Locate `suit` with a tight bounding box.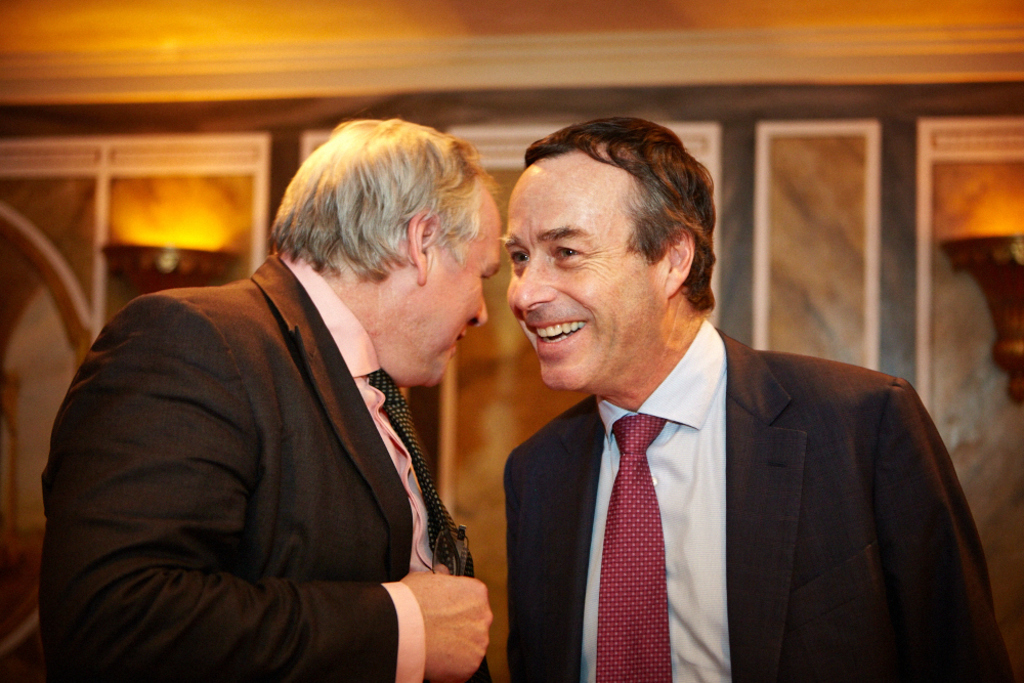
[left=458, top=260, right=996, bottom=674].
